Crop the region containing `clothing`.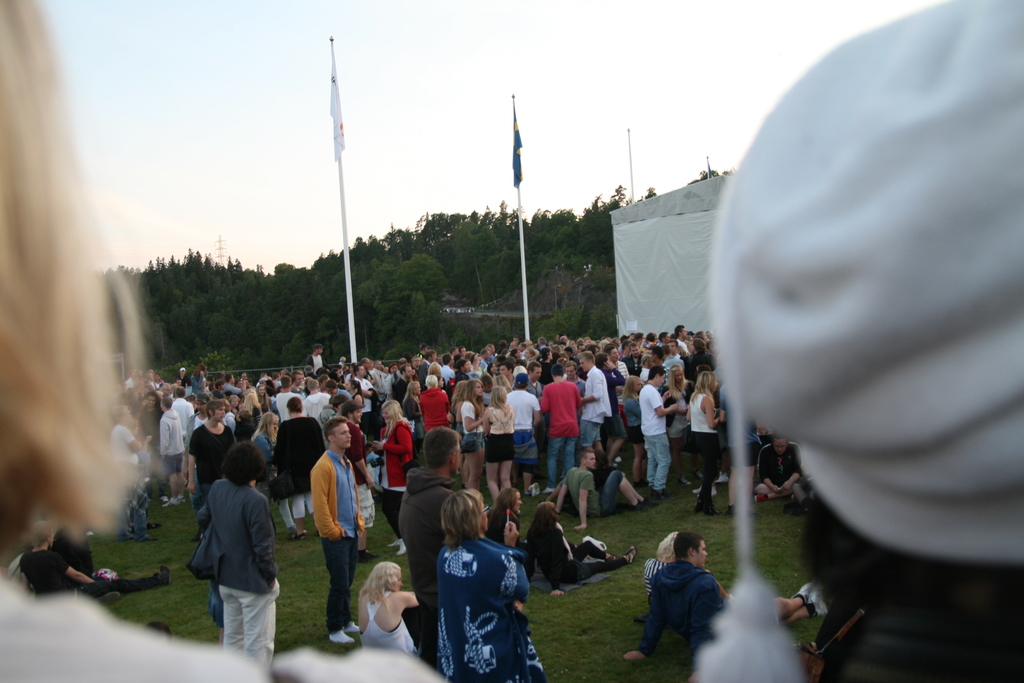
Crop region: box(525, 523, 615, 588).
